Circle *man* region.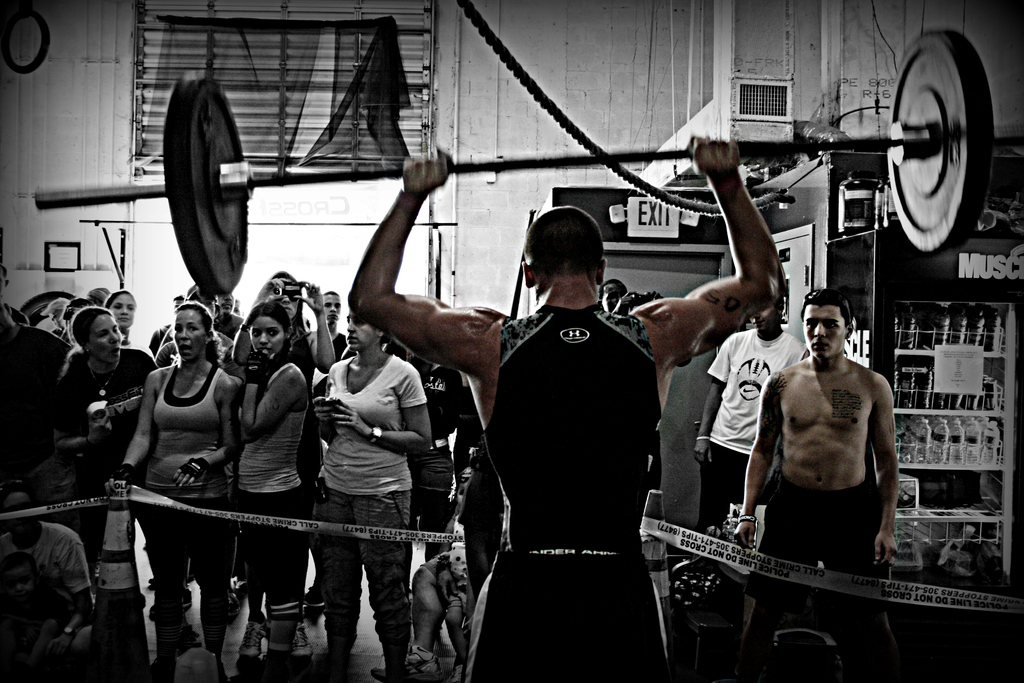
Region: 726/246/915/636.
